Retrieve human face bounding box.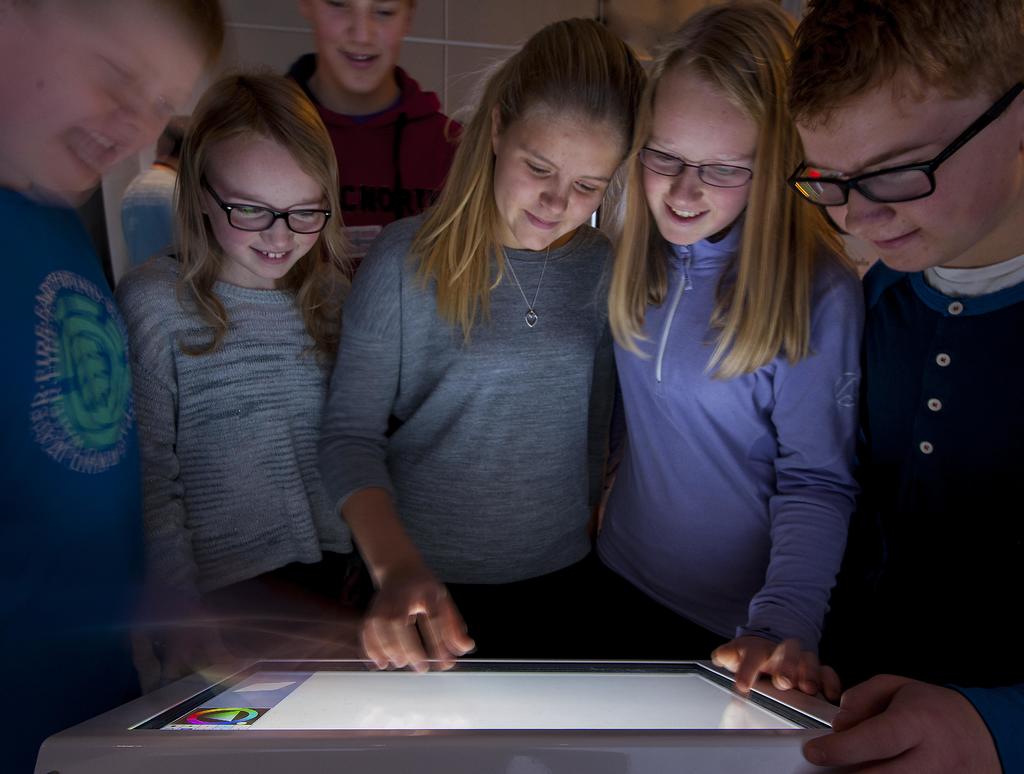
Bounding box: box=[0, 1, 209, 193].
